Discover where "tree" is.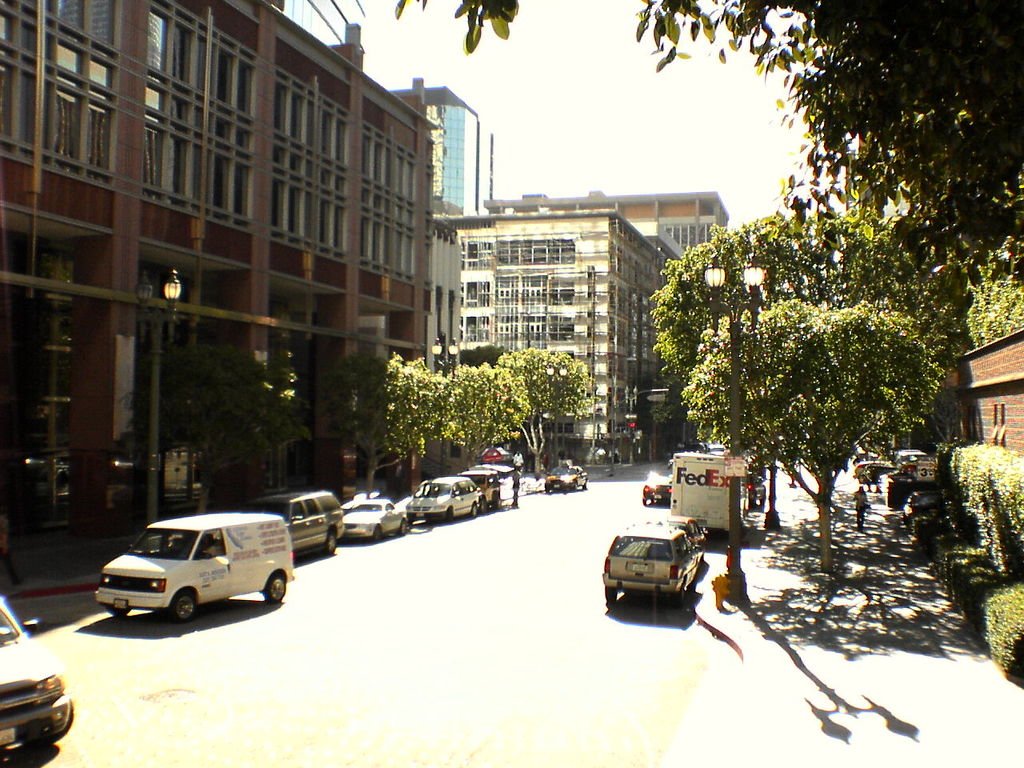
Discovered at {"x1": 140, "y1": 343, "x2": 320, "y2": 527}.
